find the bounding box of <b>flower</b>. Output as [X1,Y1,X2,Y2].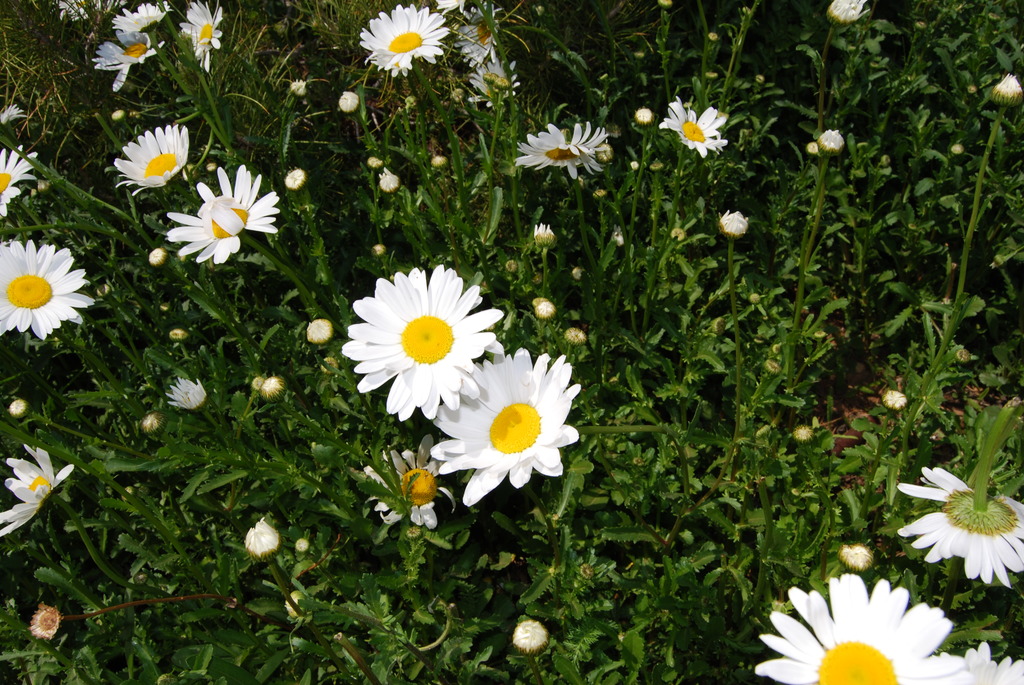
[0,104,32,127].
